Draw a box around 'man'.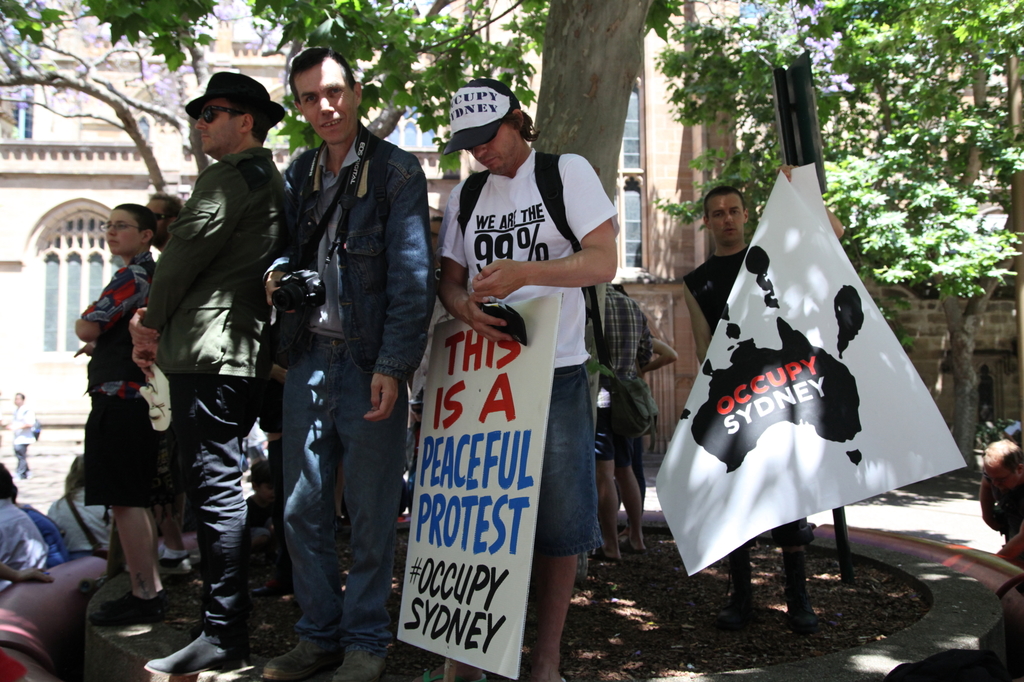
(x1=132, y1=77, x2=287, y2=663).
